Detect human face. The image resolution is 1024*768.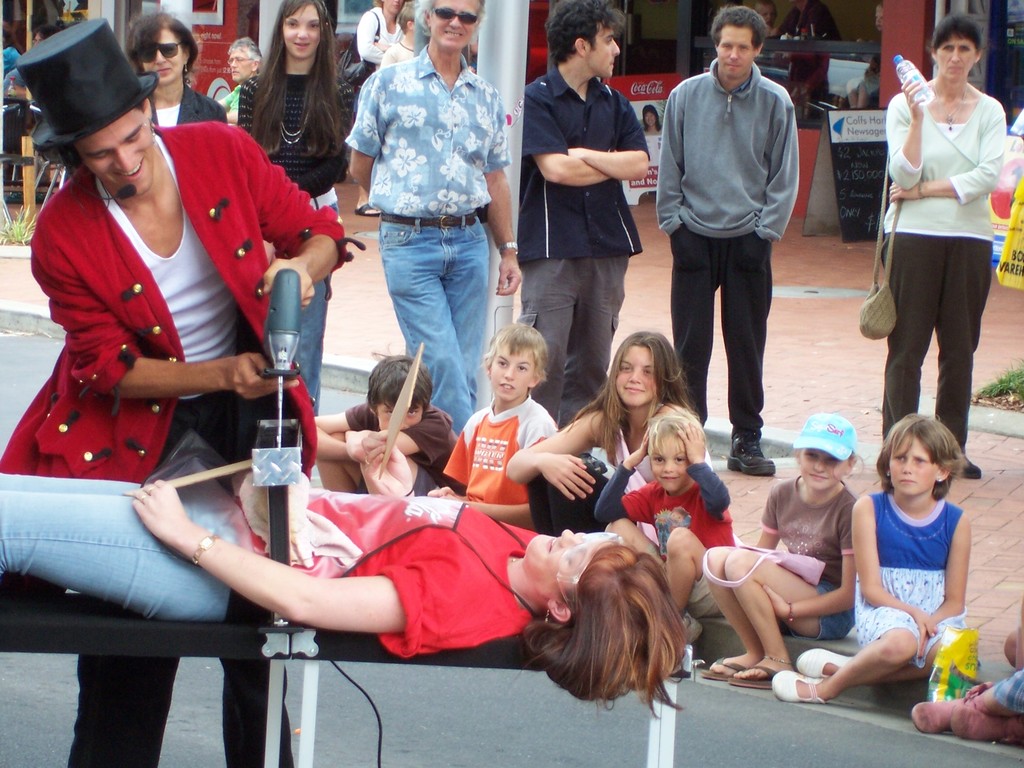
[x1=936, y1=37, x2=980, y2=81].
